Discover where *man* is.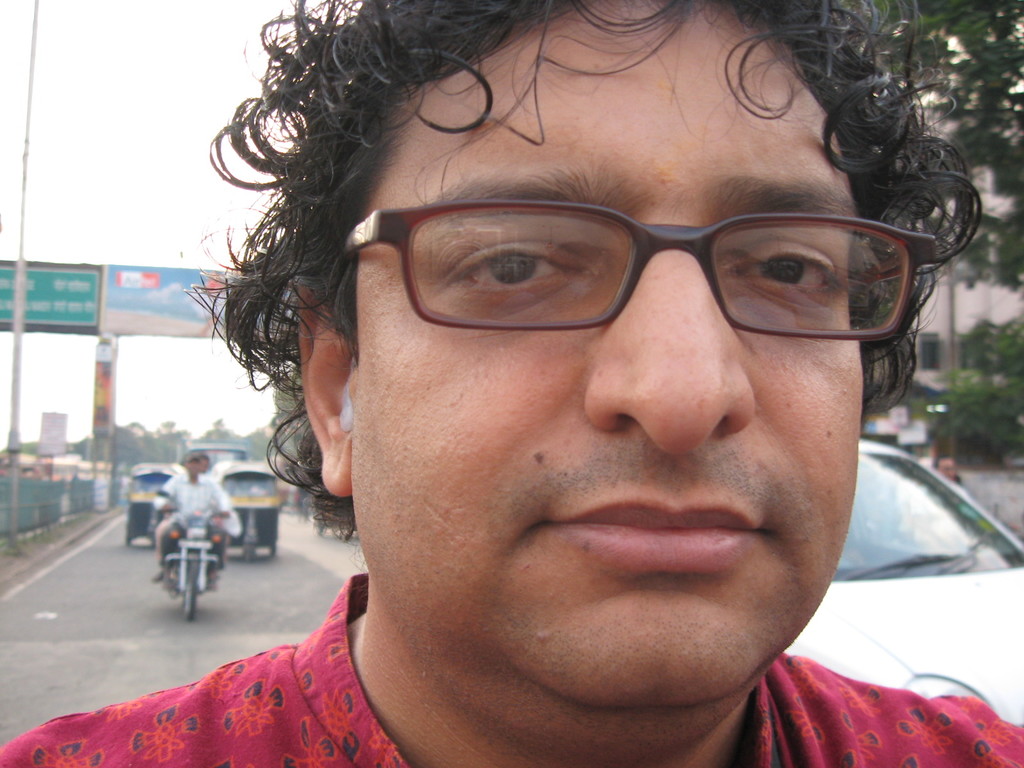
Discovered at [left=150, top=444, right=245, bottom=582].
